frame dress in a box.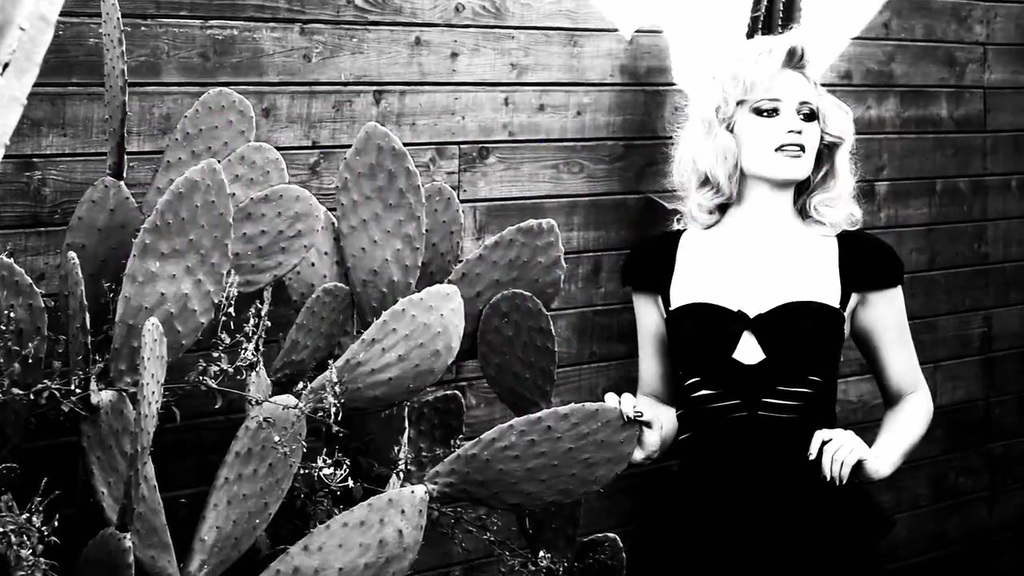
(left=619, top=225, right=902, bottom=575).
